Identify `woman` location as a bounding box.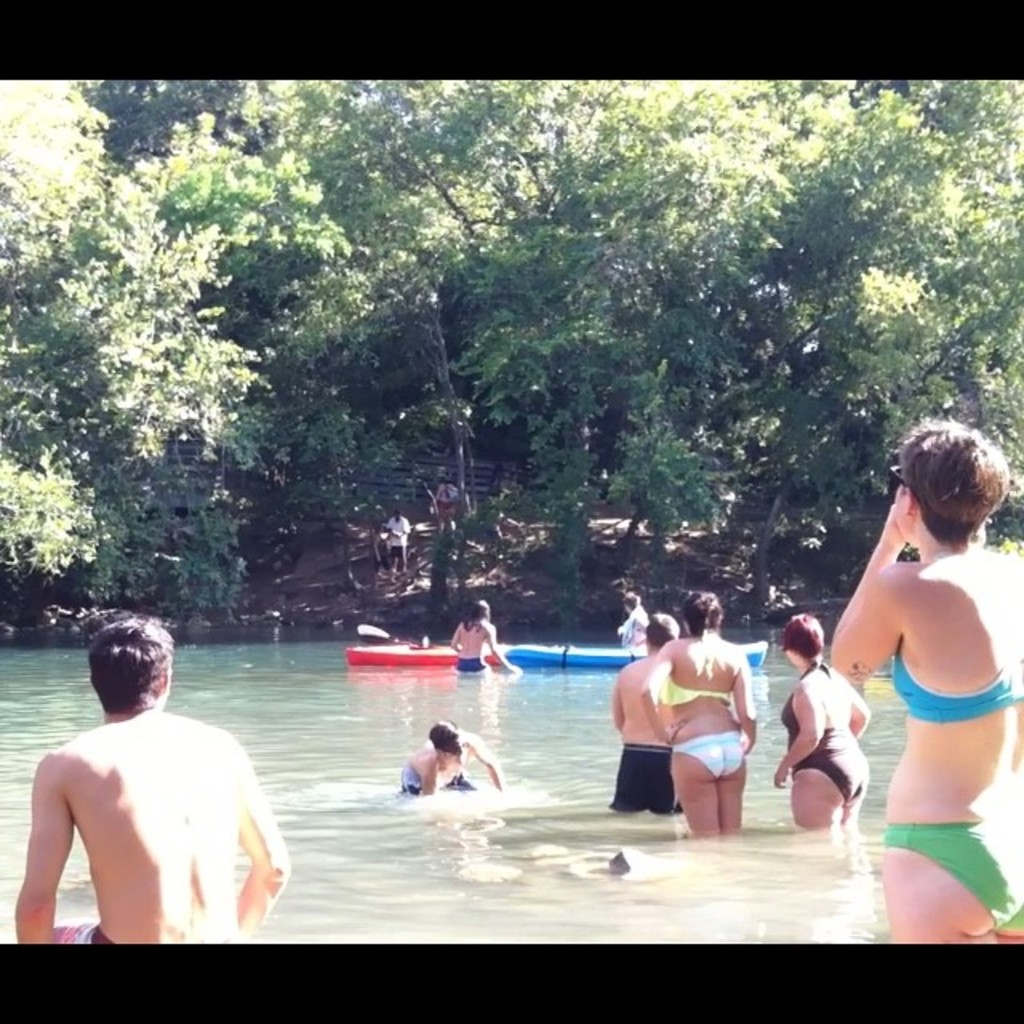
<bbox>830, 419, 1022, 944</bbox>.
